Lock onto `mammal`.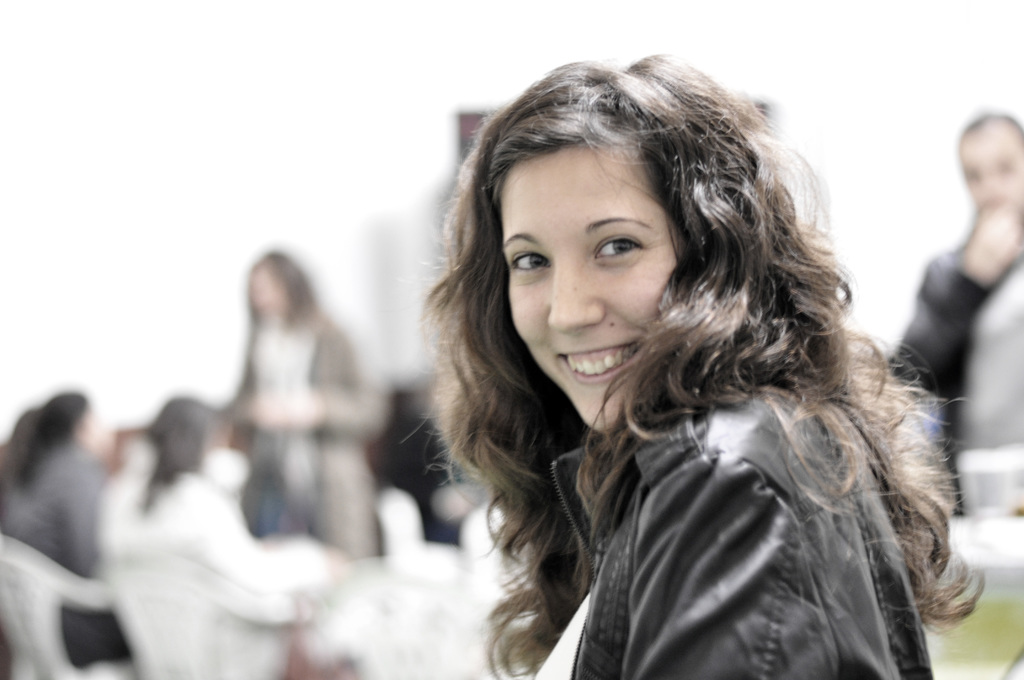
Locked: box=[0, 391, 124, 673].
